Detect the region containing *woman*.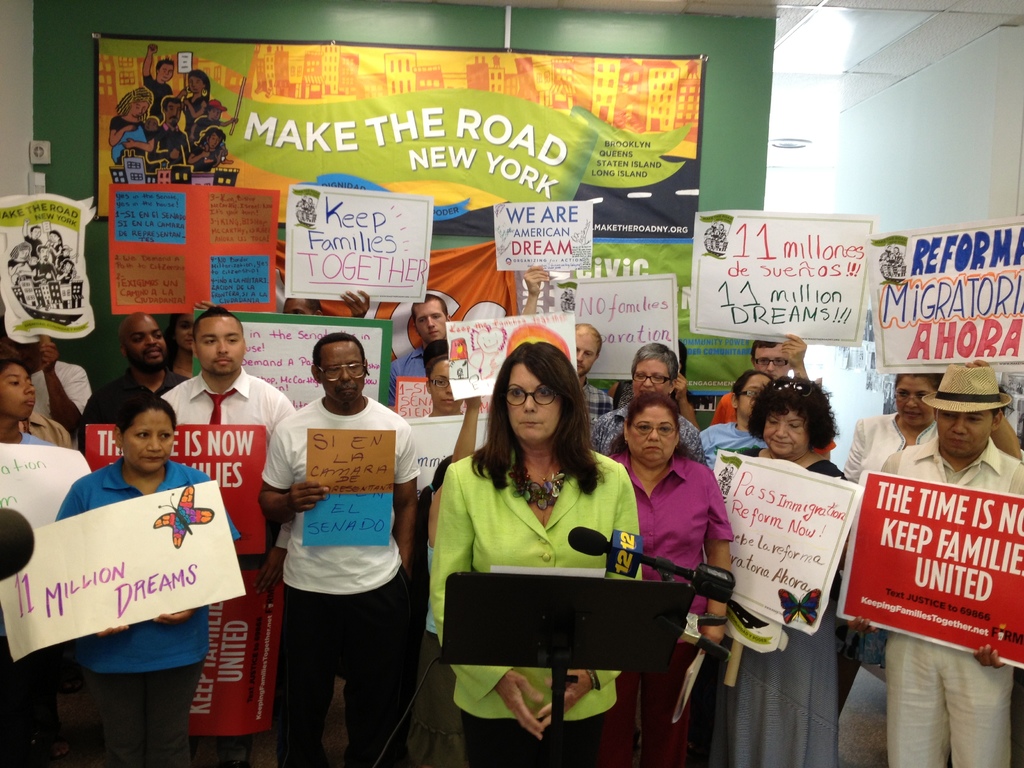
(left=426, top=351, right=463, bottom=416).
